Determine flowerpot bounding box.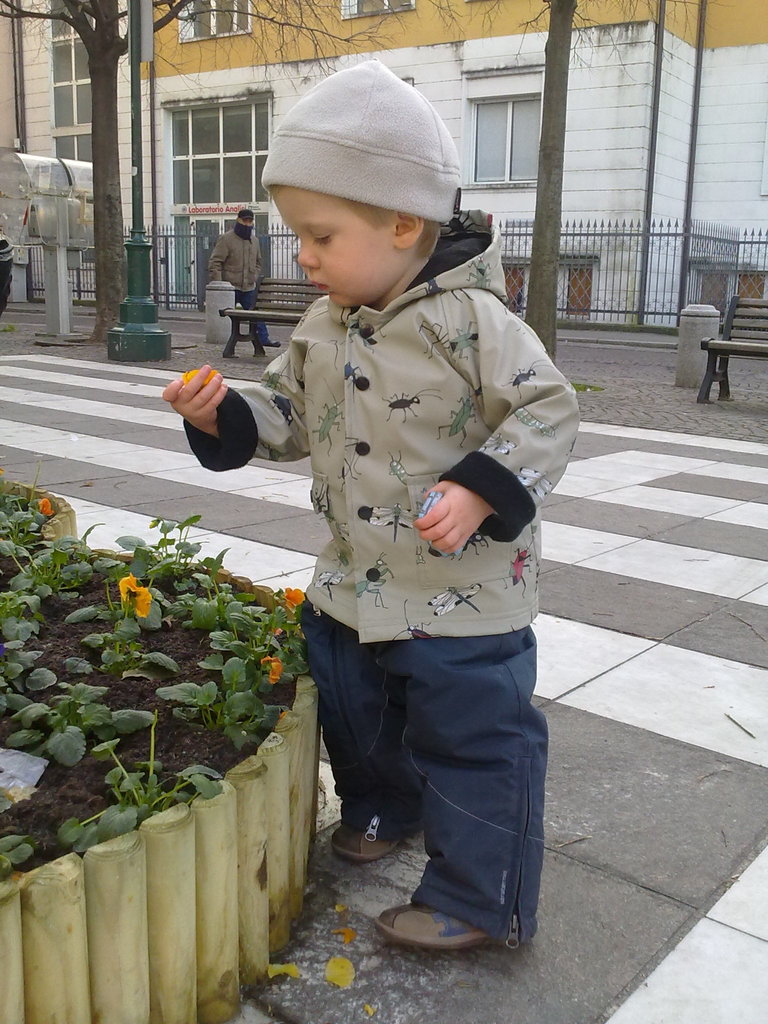
Determined: BBox(0, 469, 326, 1023).
